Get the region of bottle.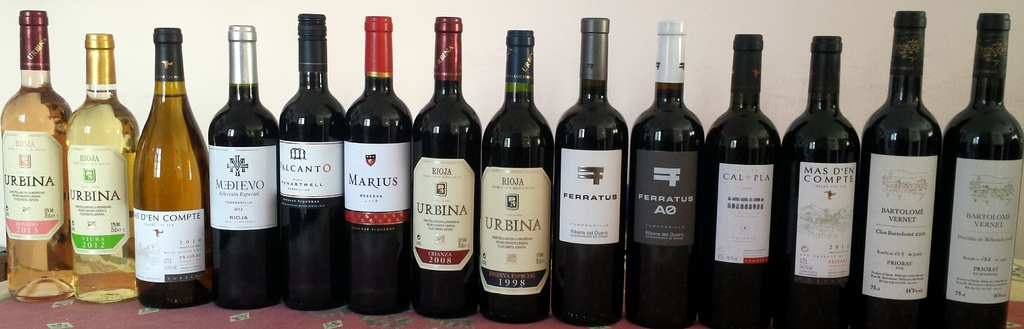
{"left": 923, "top": 15, "right": 1023, "bottom": 328}.
